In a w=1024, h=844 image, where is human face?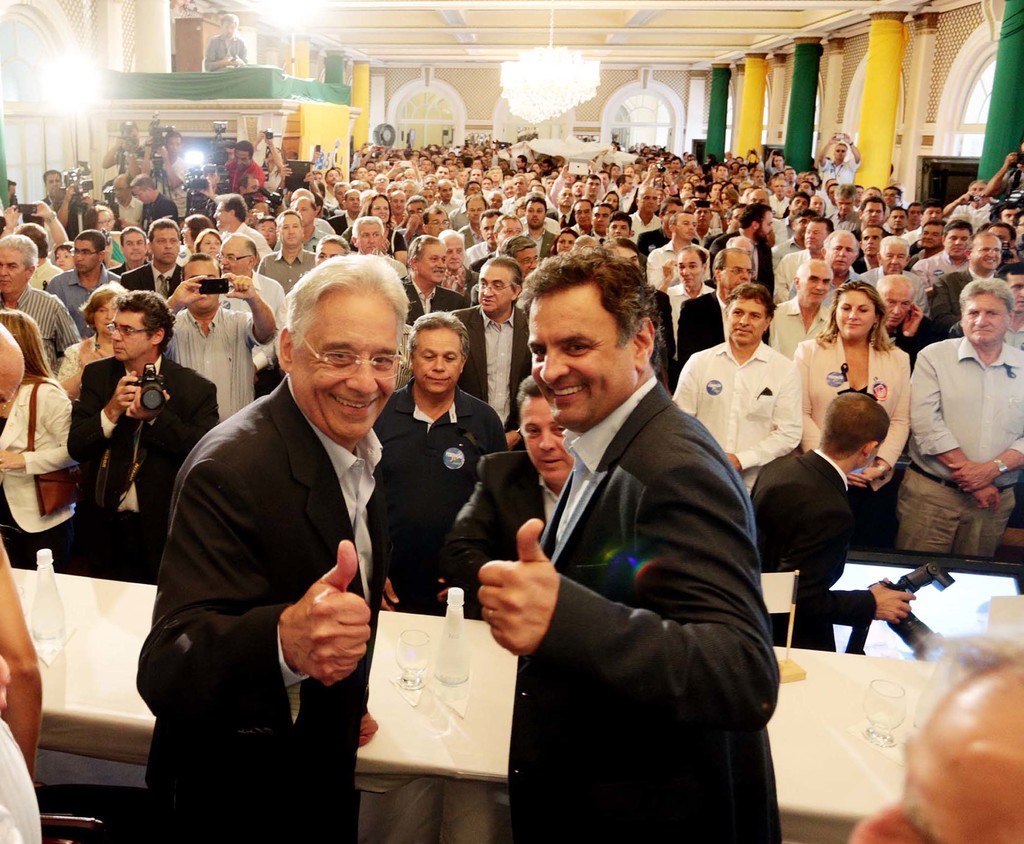
<bbox>585, 178, 598, 195</bbox>.
